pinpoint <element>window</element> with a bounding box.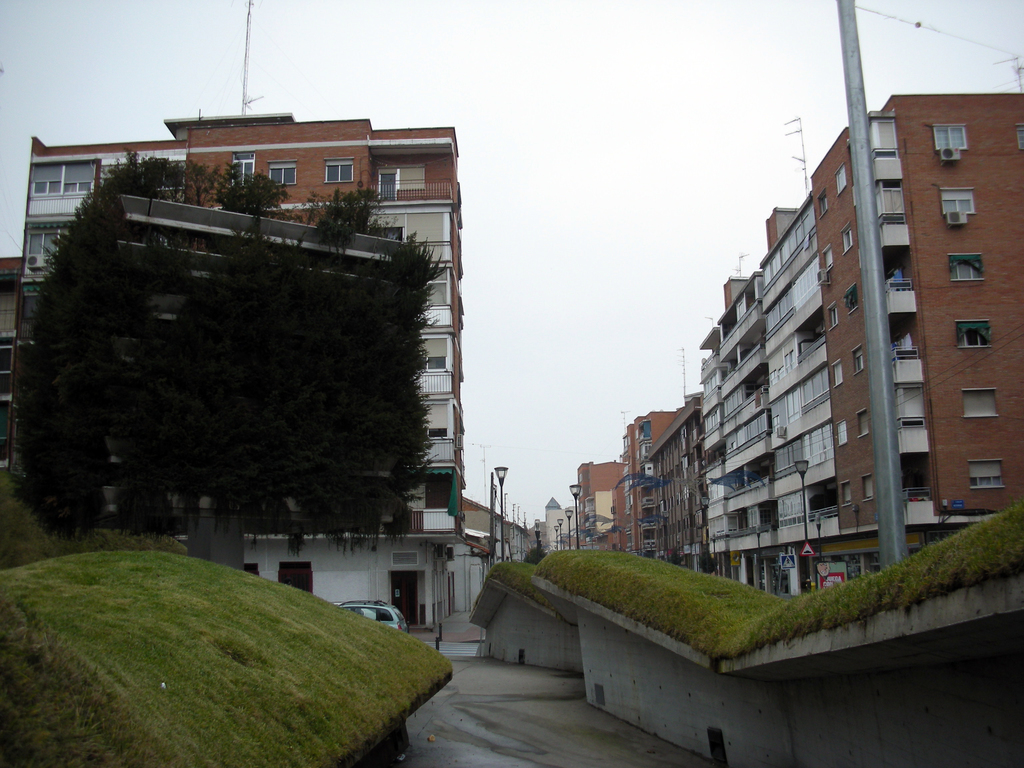
[950,255,985,284].
